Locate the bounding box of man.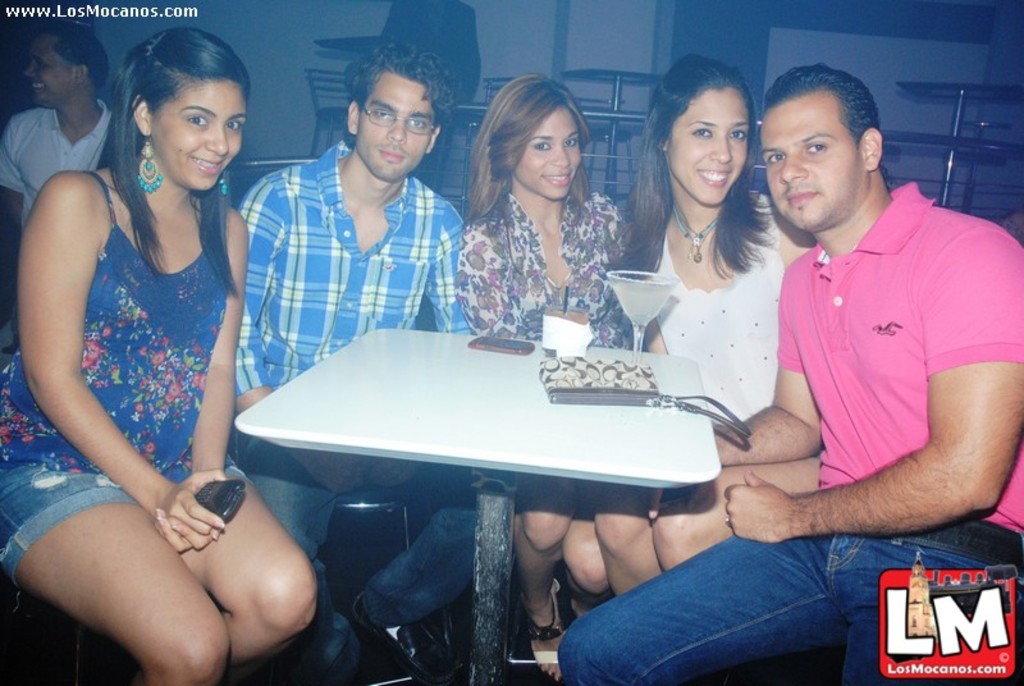
Bounding box: [left=0, top=17, right=134, bottom=352].
